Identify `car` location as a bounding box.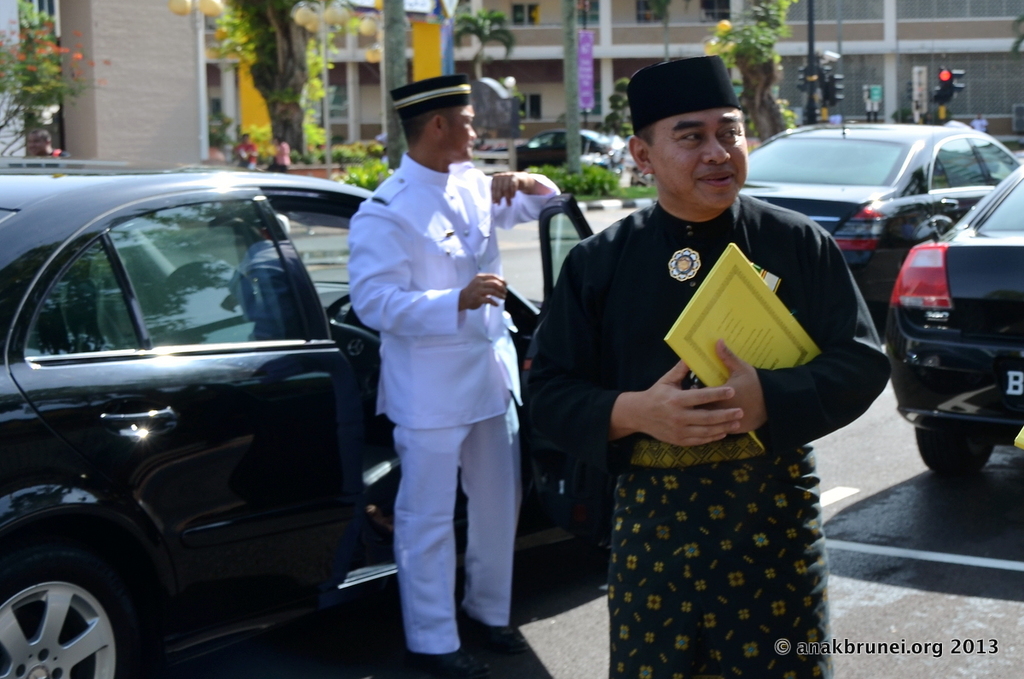
<bbox>875, 161, 1022, 501</bbox>.
